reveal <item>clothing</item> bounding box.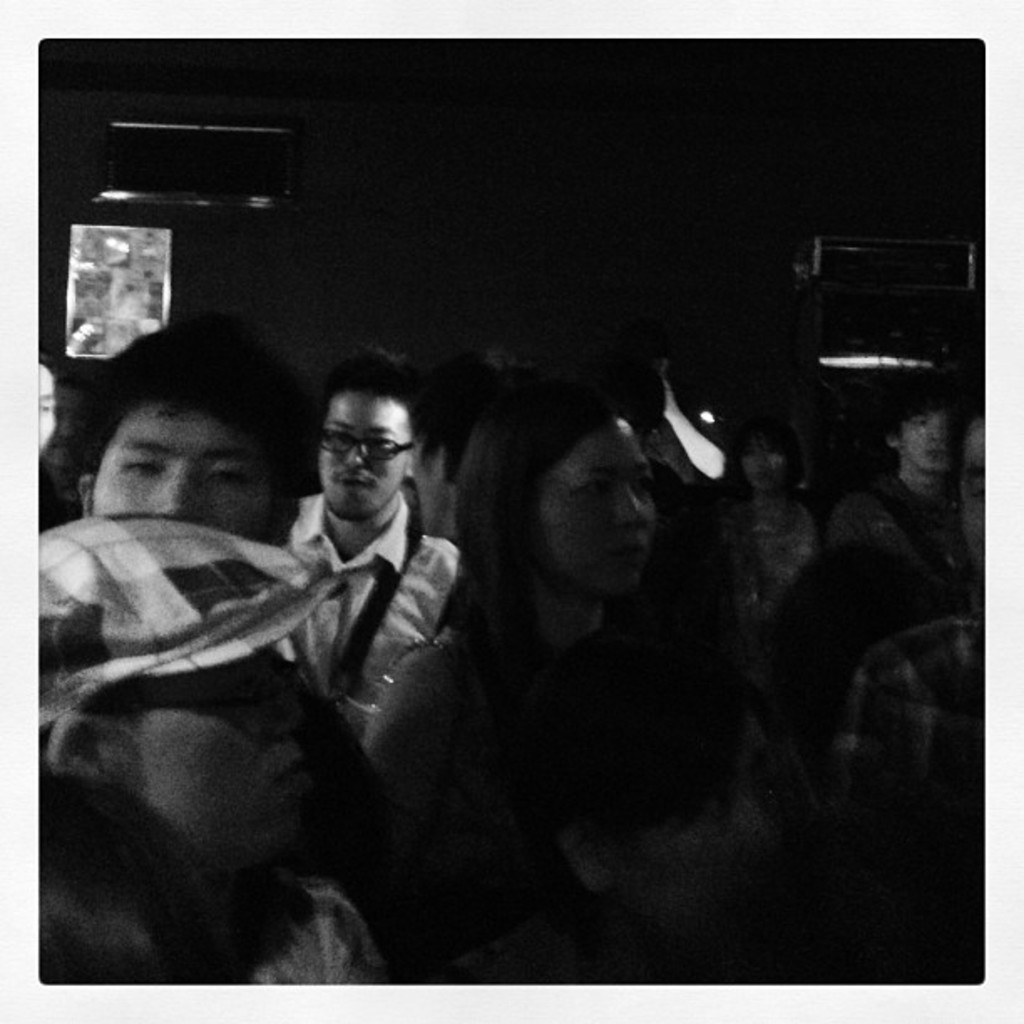
Revealed: x1=289 y1=499 x2=462 y2=731.
